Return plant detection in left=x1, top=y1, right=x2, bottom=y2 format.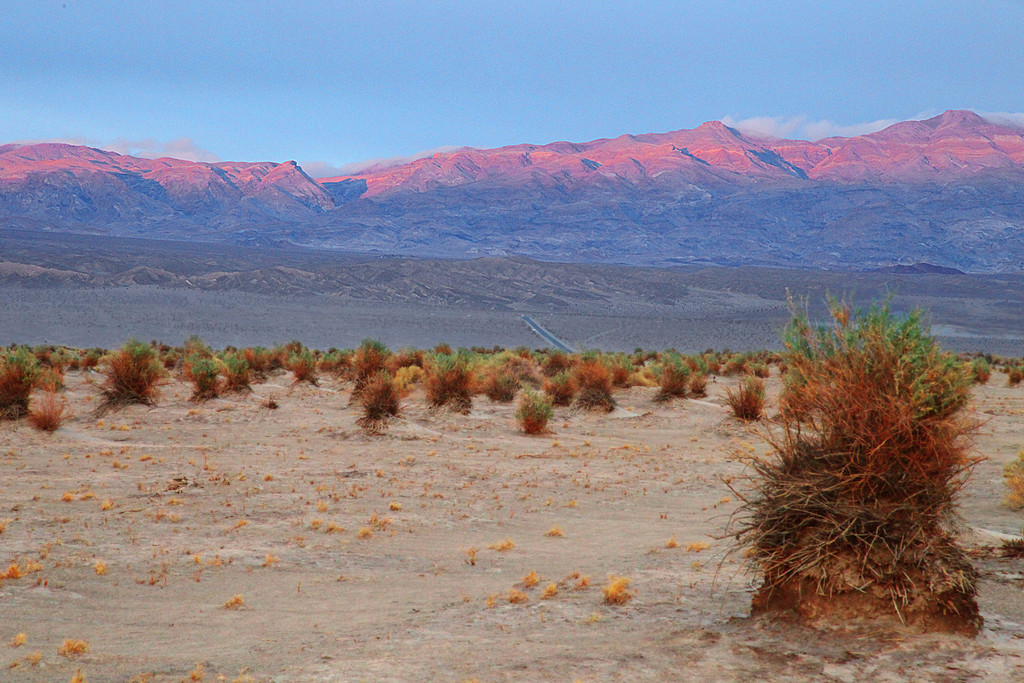
left=694, top=561, right=701, bottom=572.
